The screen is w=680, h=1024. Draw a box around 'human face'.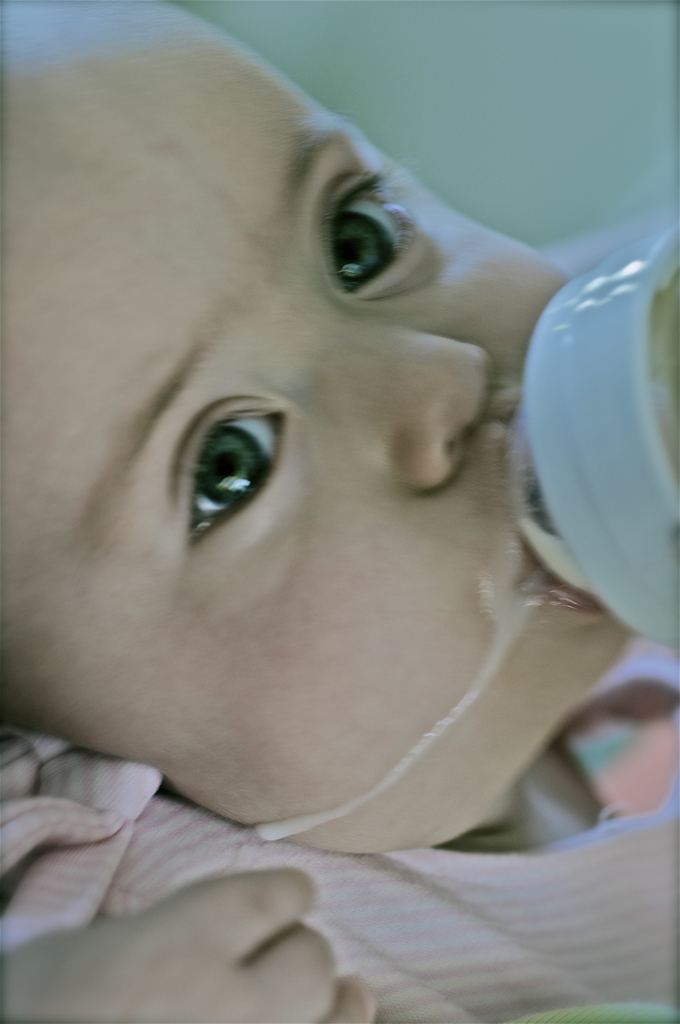
pyautogui.locateOnScreen(0, 0, 635, 856).
